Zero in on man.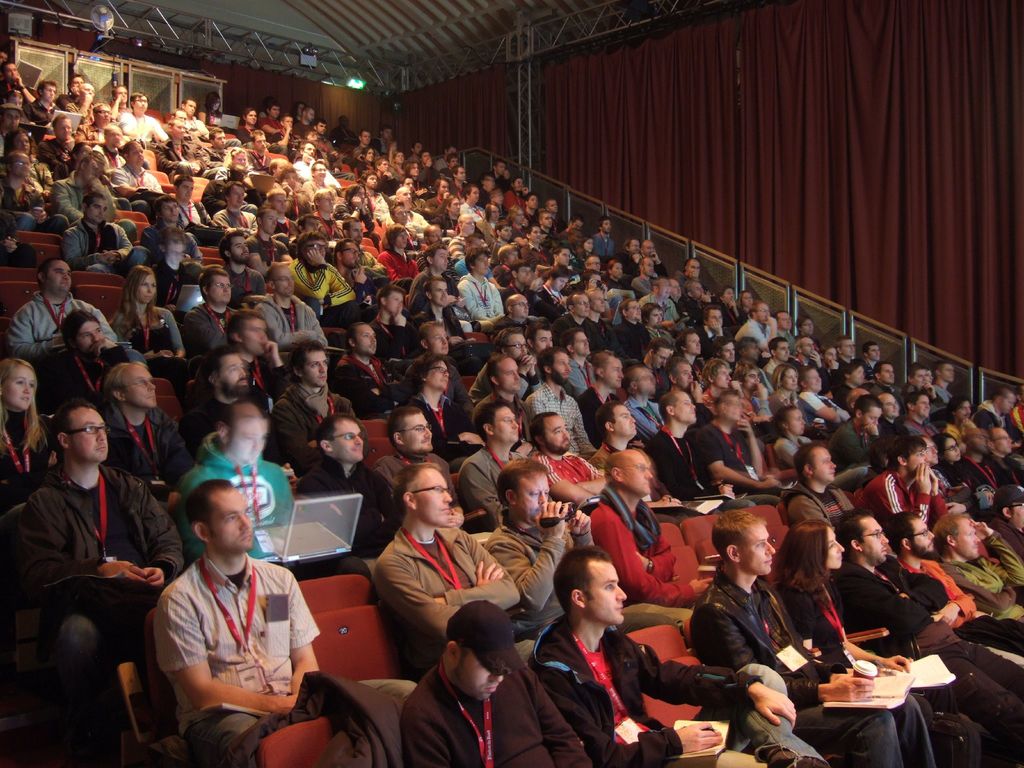
Zeroed in: 298 217 319 227.
